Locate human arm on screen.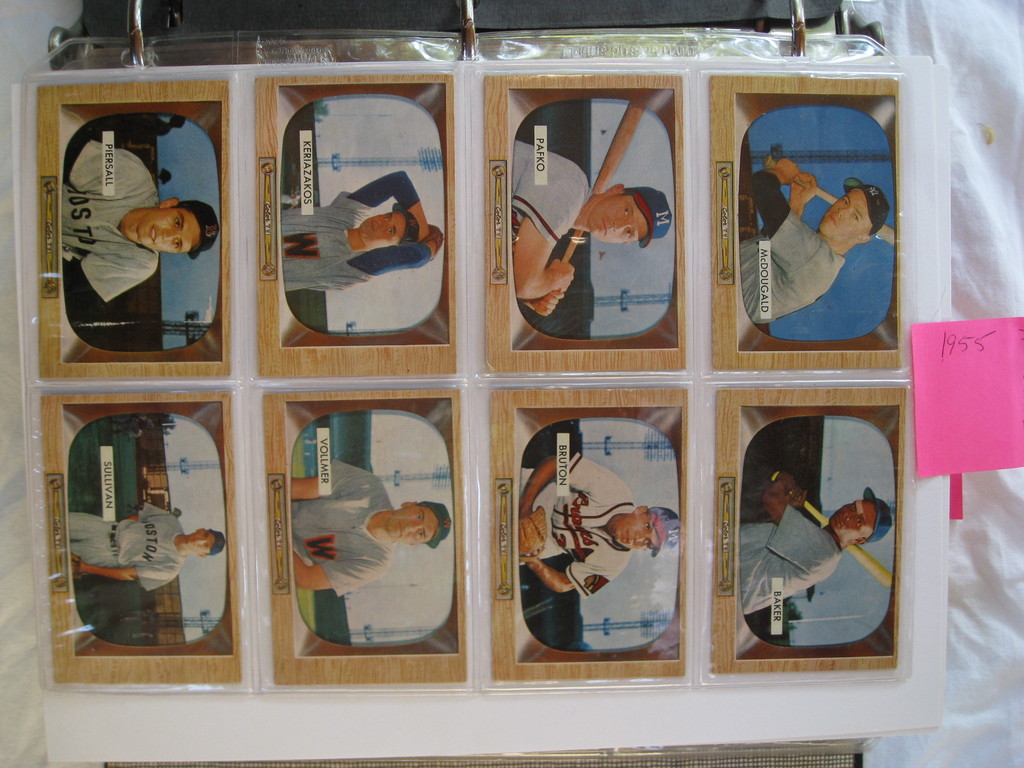
On screen at <bbox>134, 503, 175, 527</bbox>.
